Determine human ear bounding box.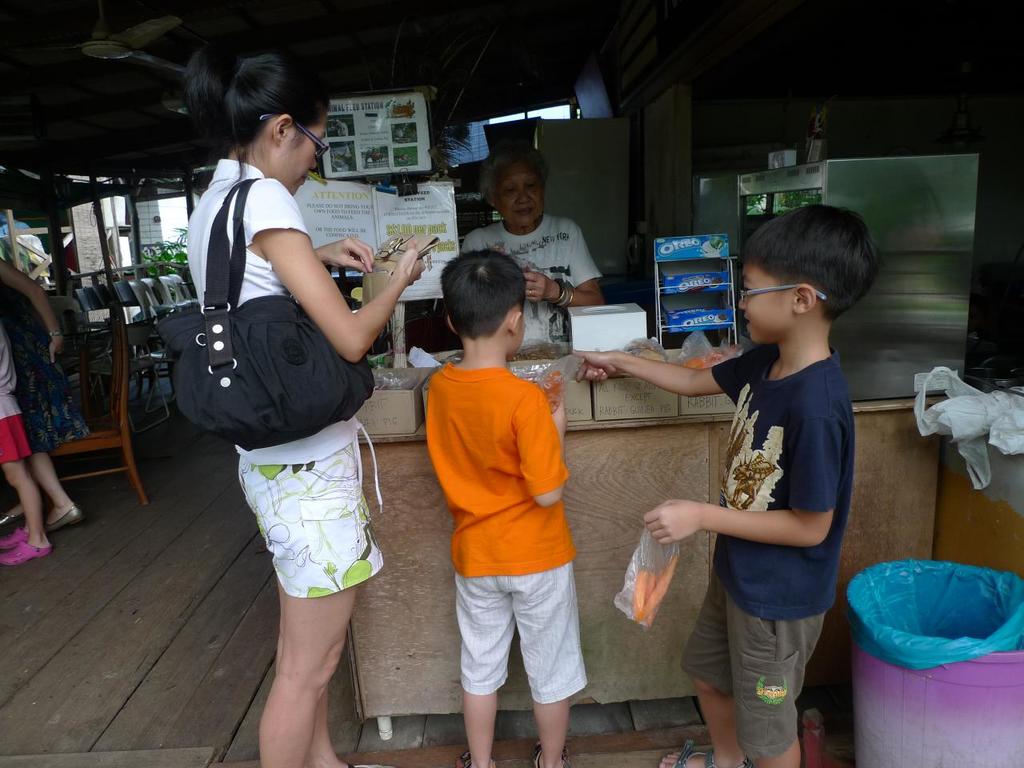
Determined: (left=445, top=314, right=458, bottom=335).
